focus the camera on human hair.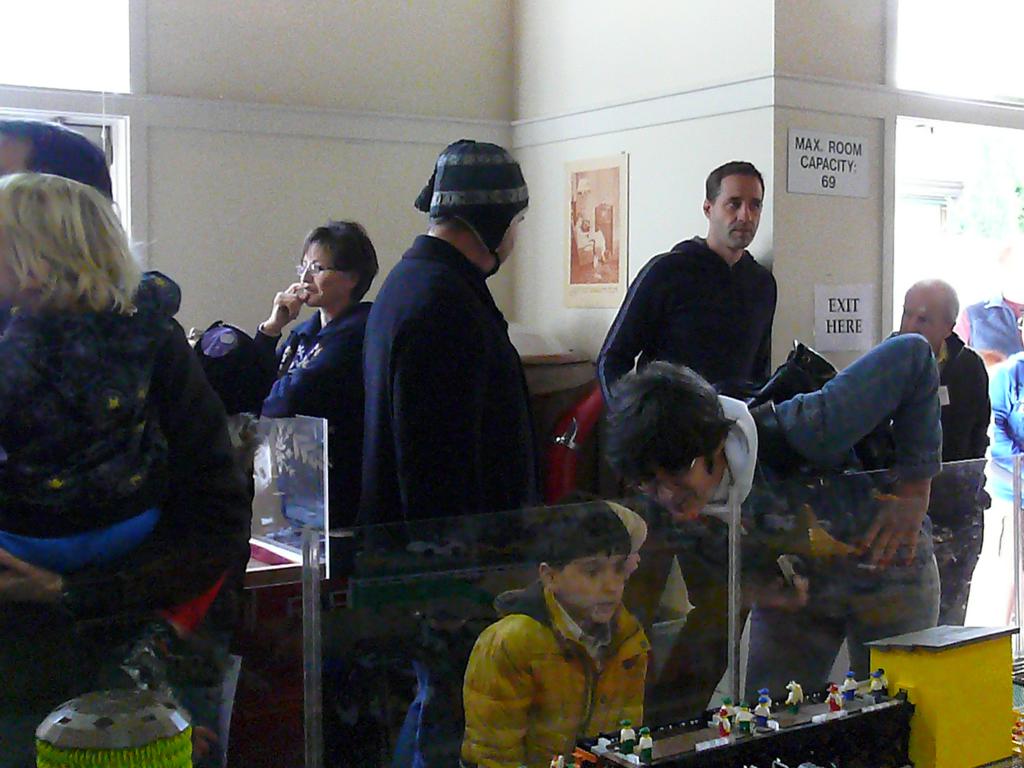
Focus region: l=0, t=172, r=159, b=312.
